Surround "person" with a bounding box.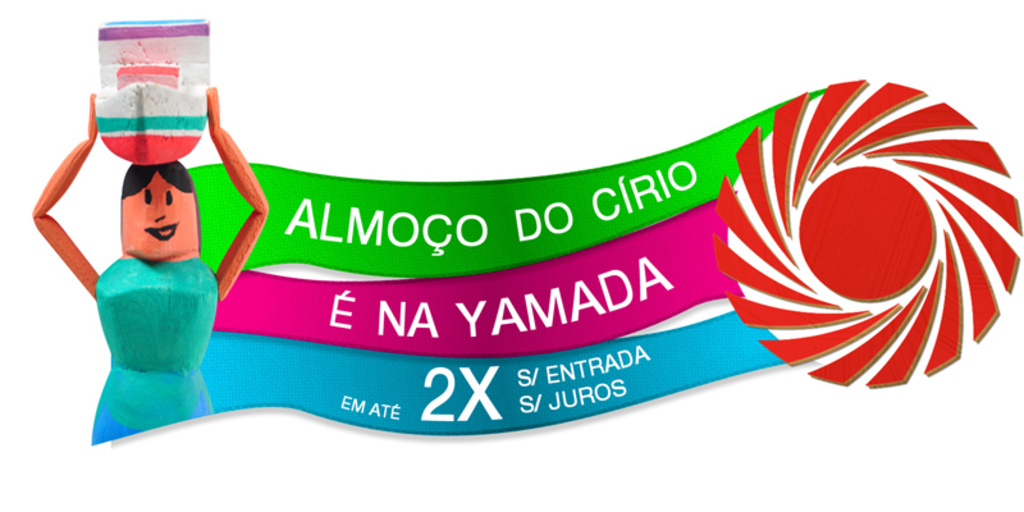
35, 88, 271, 443.
